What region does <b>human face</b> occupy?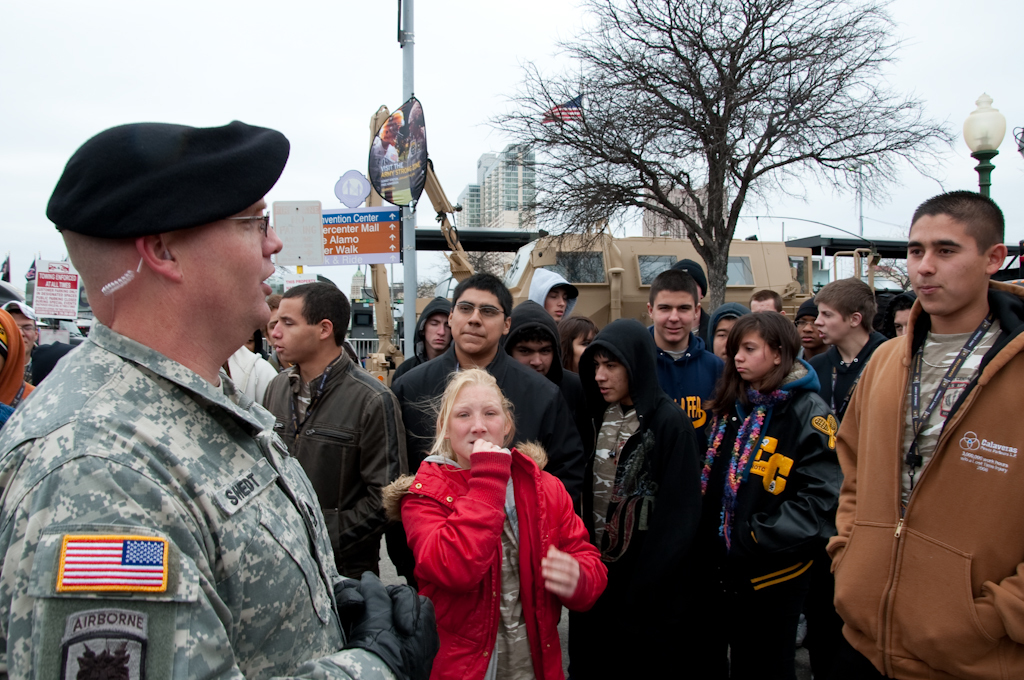
(575,333,595,367).
